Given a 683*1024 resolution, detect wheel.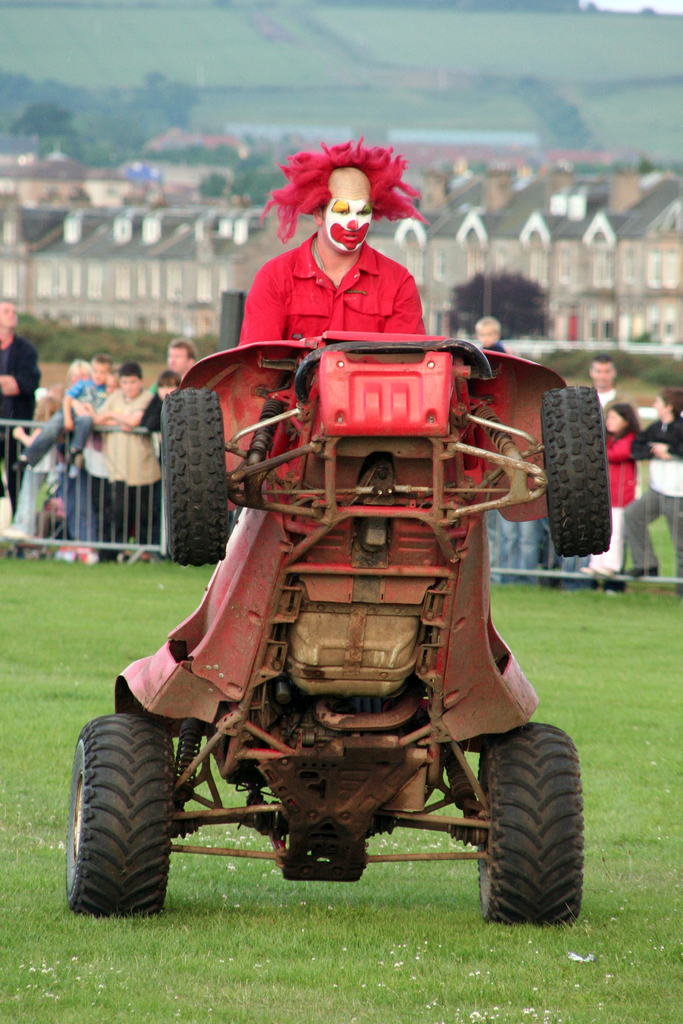
[472, 716, 588, 931].
